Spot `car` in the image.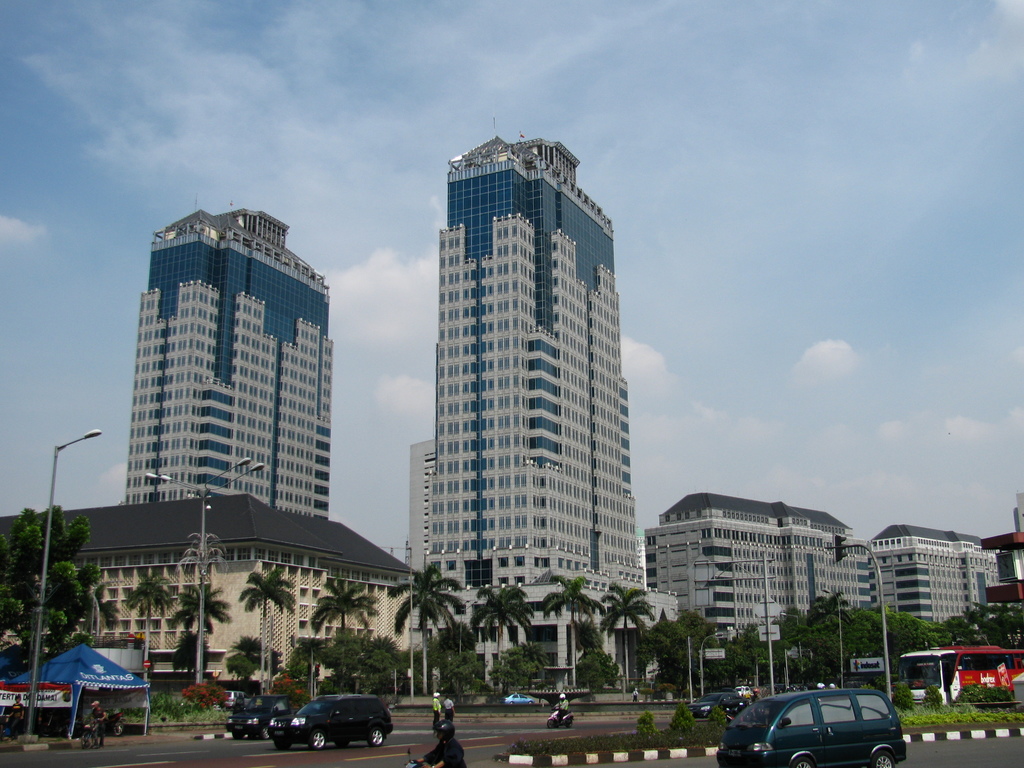
`car` found at (499,693,535,706).
